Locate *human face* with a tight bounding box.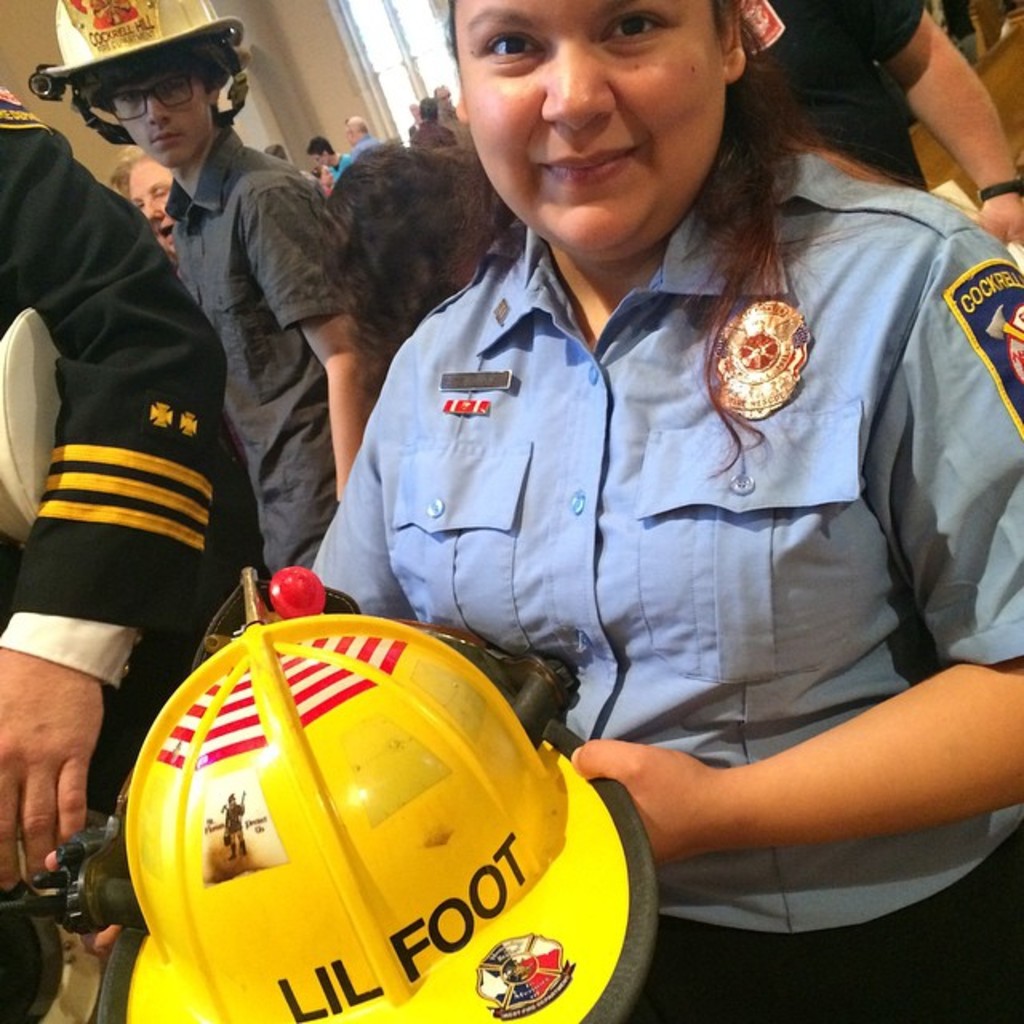
crop(128, 158, 178, 254).
